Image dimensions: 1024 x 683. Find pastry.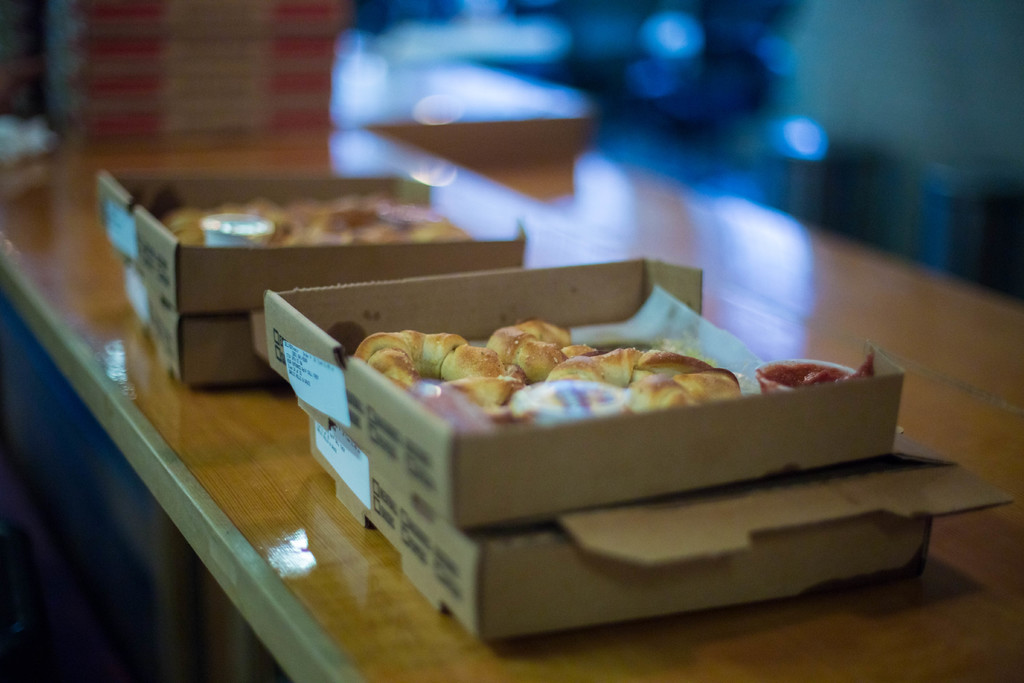
box=[486, 317, 597, 379].
